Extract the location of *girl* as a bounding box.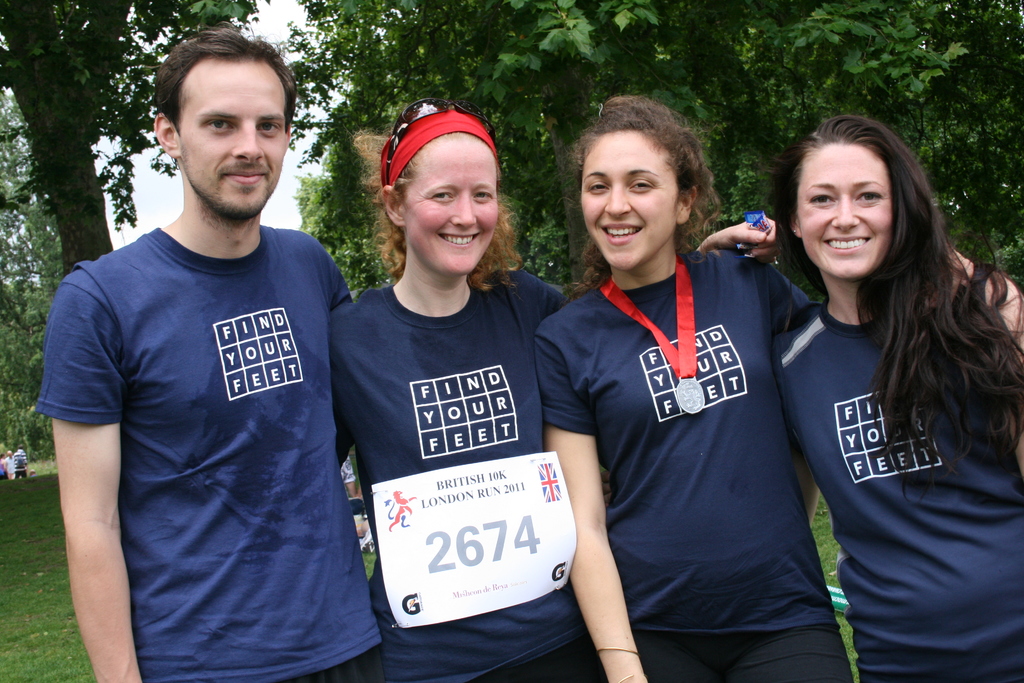
x1=533, y1=94, x2=976, y2=677.
